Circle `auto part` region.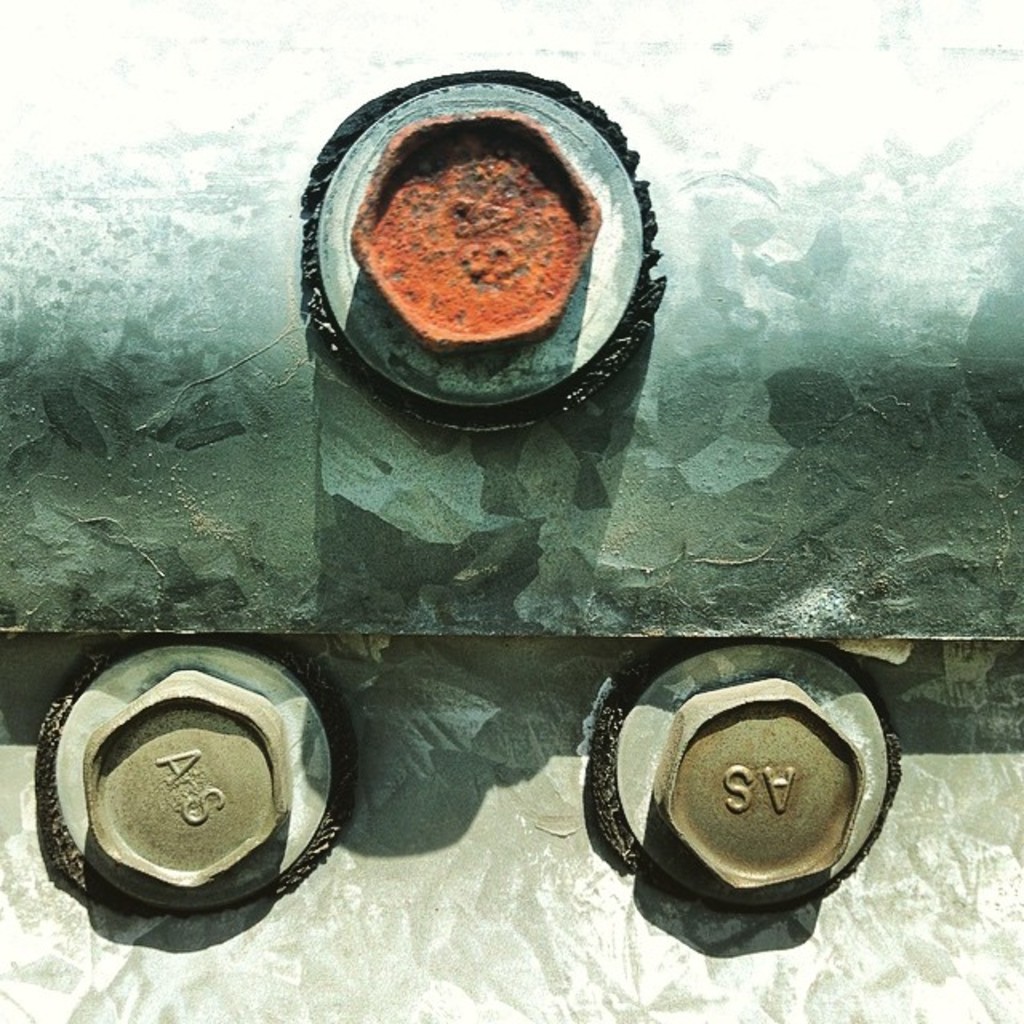
Region: bbox=(579, 632, 882, 938).
